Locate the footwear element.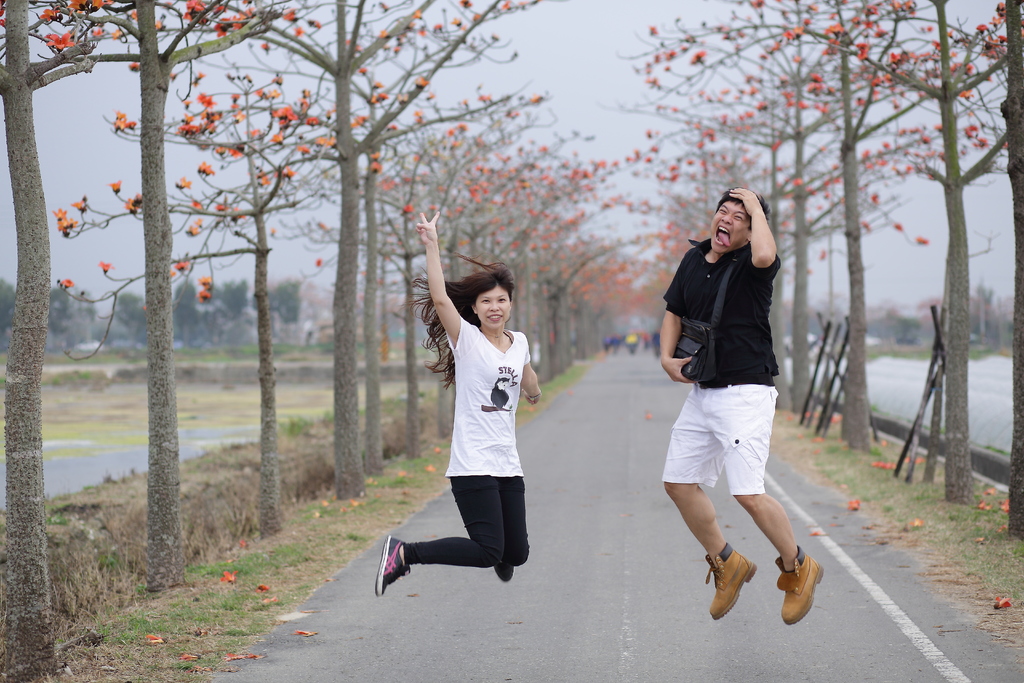
Element bbox: 769:551:828:630.
